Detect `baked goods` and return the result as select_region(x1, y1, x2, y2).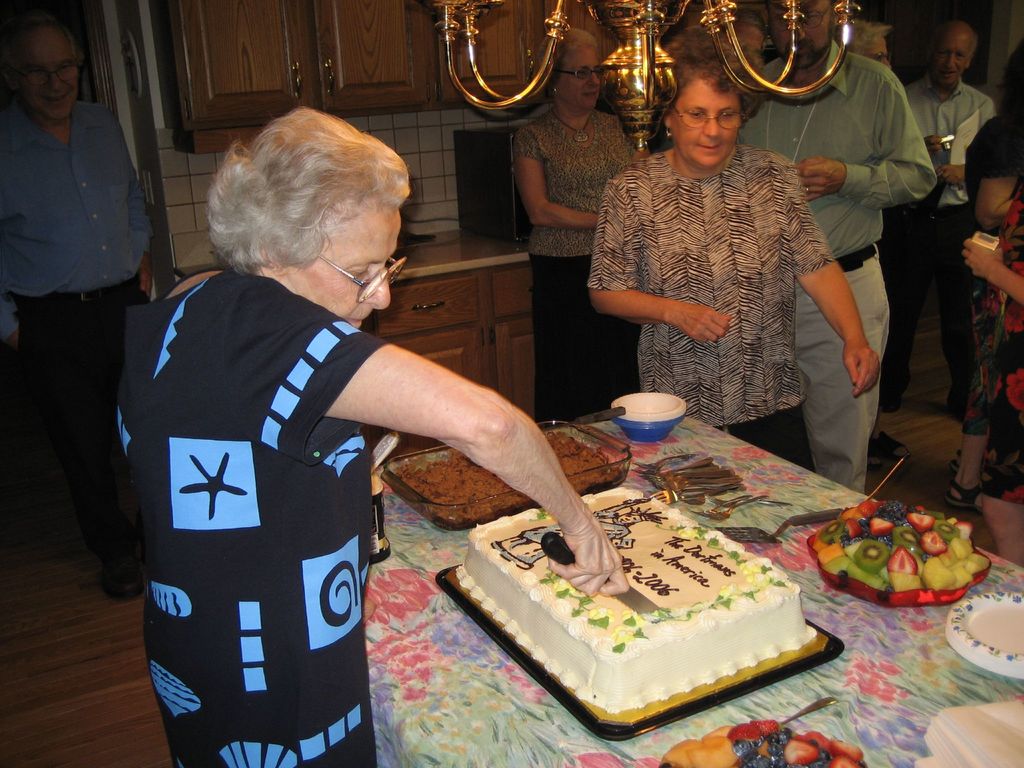
select_region(442, 492, 848, 730).
